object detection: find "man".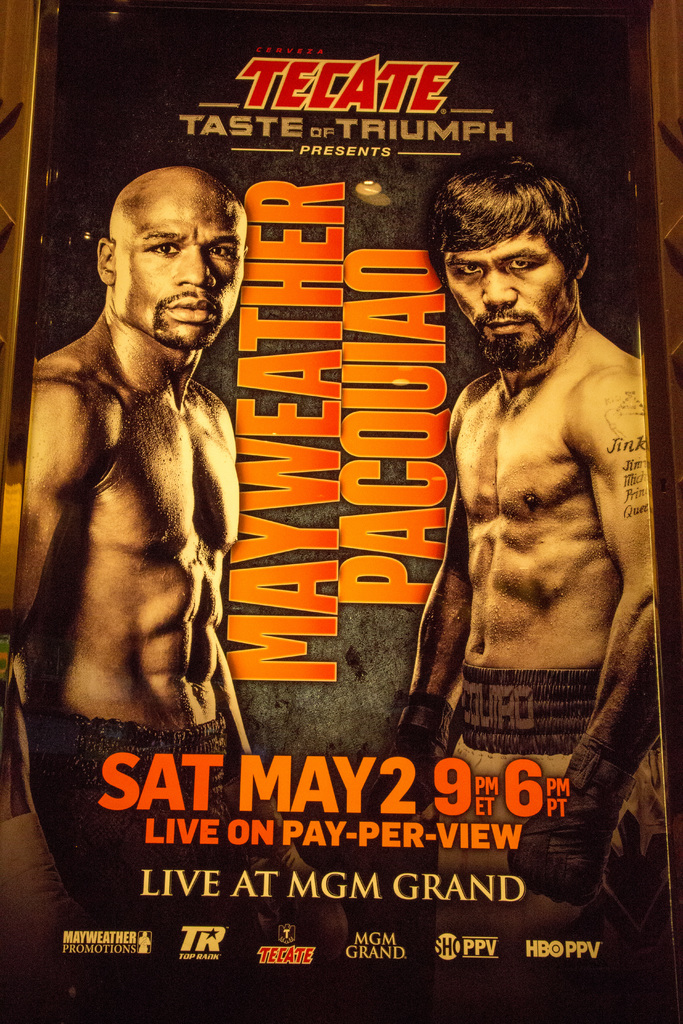
bbox=(379, 160, 657, 1023).
